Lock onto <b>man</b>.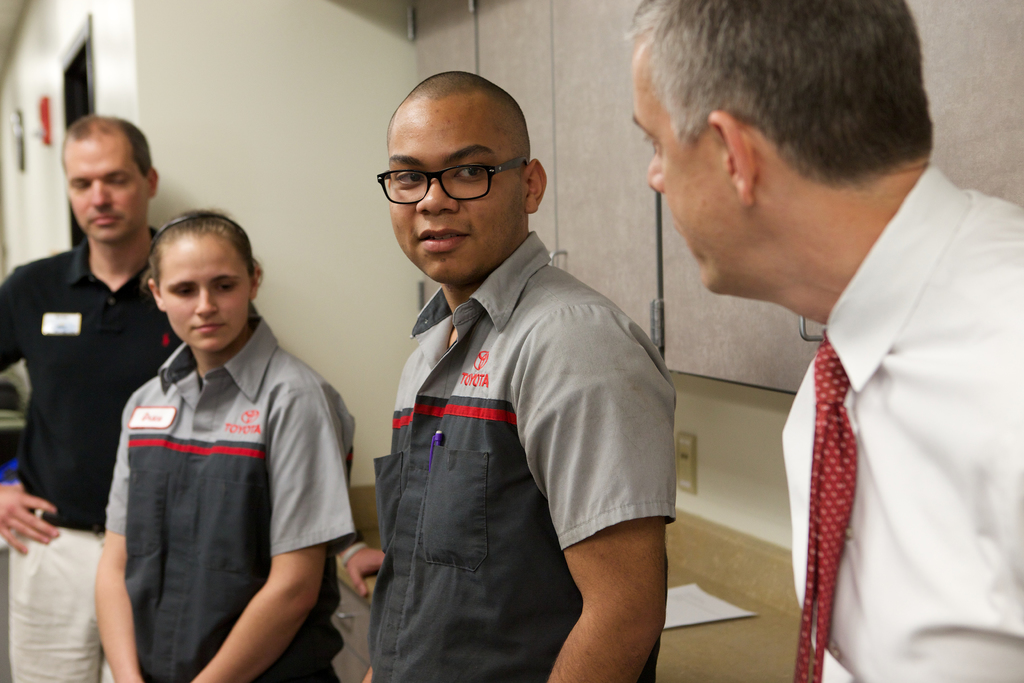
Locked: locate(0, 112, 193, 682).
